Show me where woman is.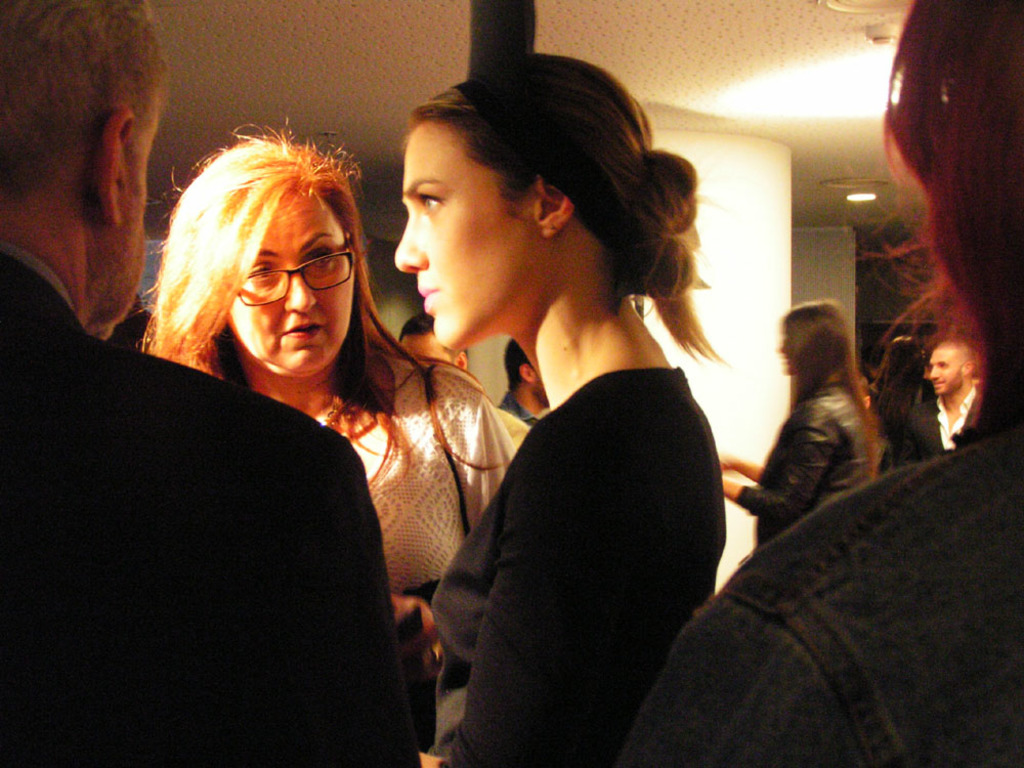
woman is at 621/0/1023/767.
